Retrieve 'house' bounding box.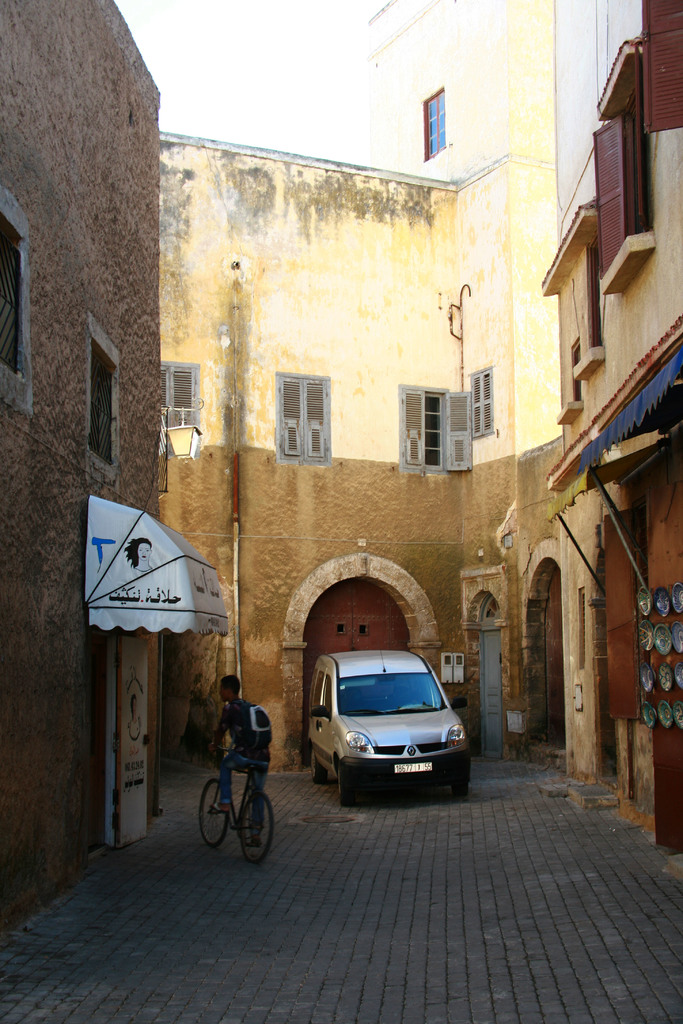
Bounding box: 0:0:169:948.
